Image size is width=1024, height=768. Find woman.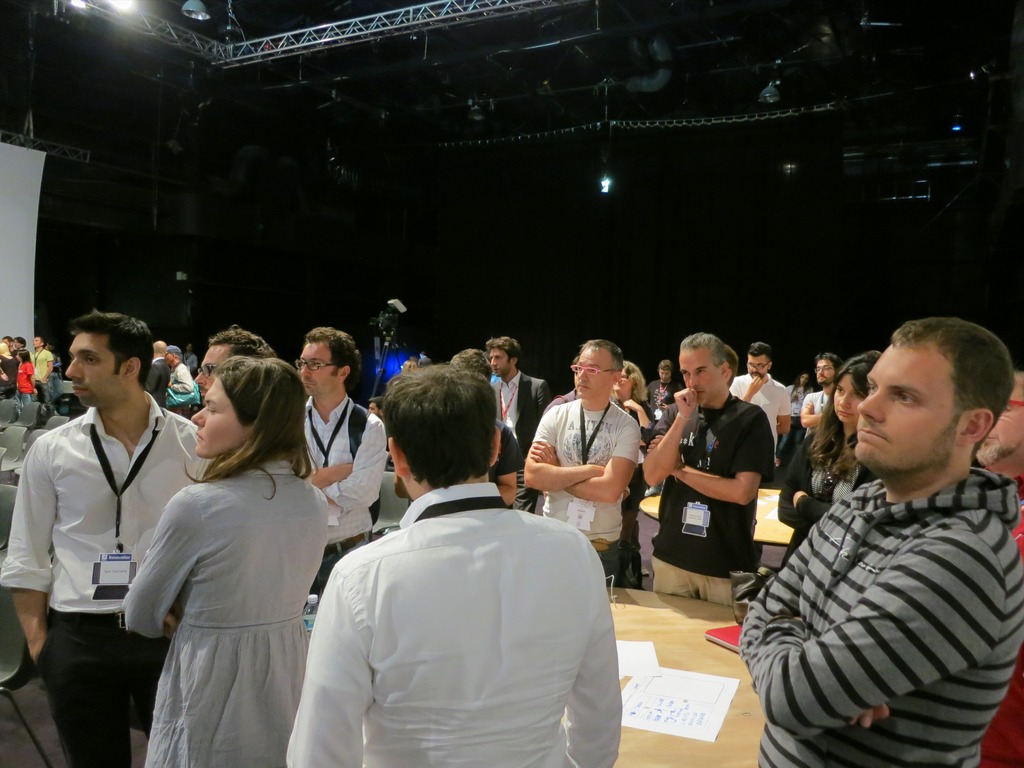
select_region(643, 360, 685, 497).
